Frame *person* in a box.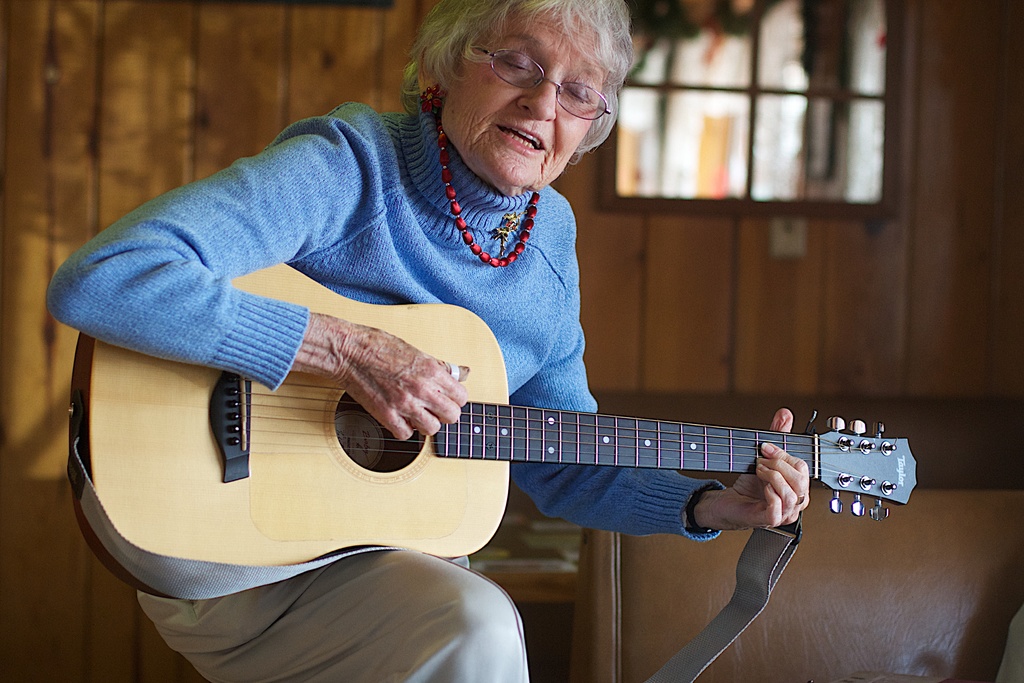
x1=84, y1=38, x2=668, y2=540.
